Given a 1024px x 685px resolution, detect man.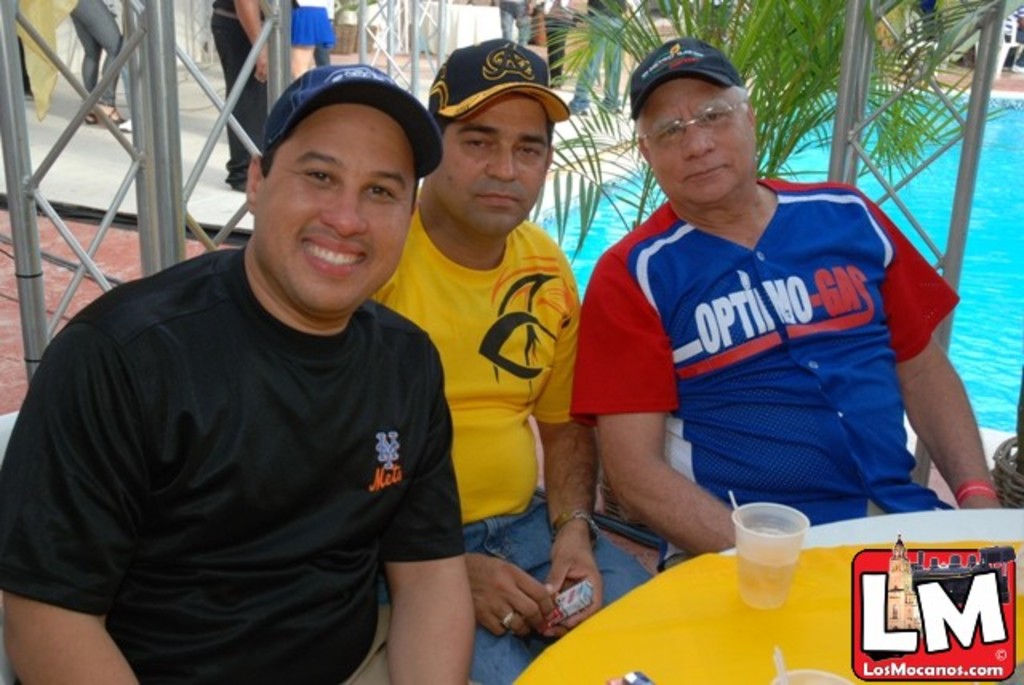
<region>493, 0, 539, 46</region>.
